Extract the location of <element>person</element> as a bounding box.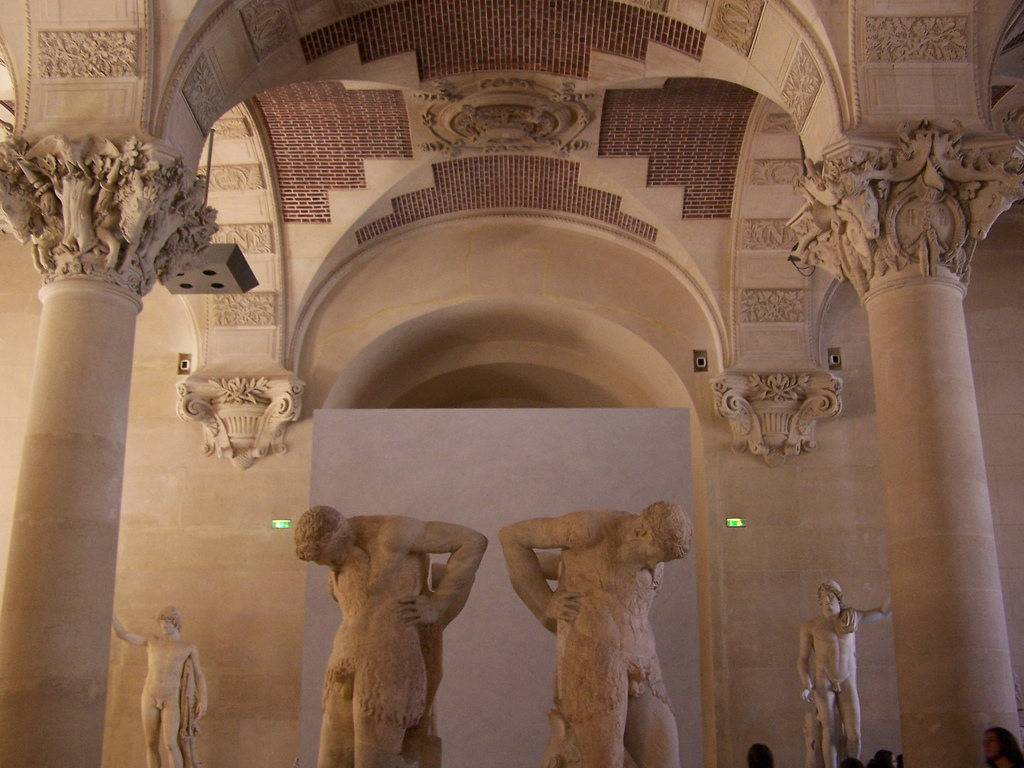
(x1=105, y1=600, x2=215, y2=767).
